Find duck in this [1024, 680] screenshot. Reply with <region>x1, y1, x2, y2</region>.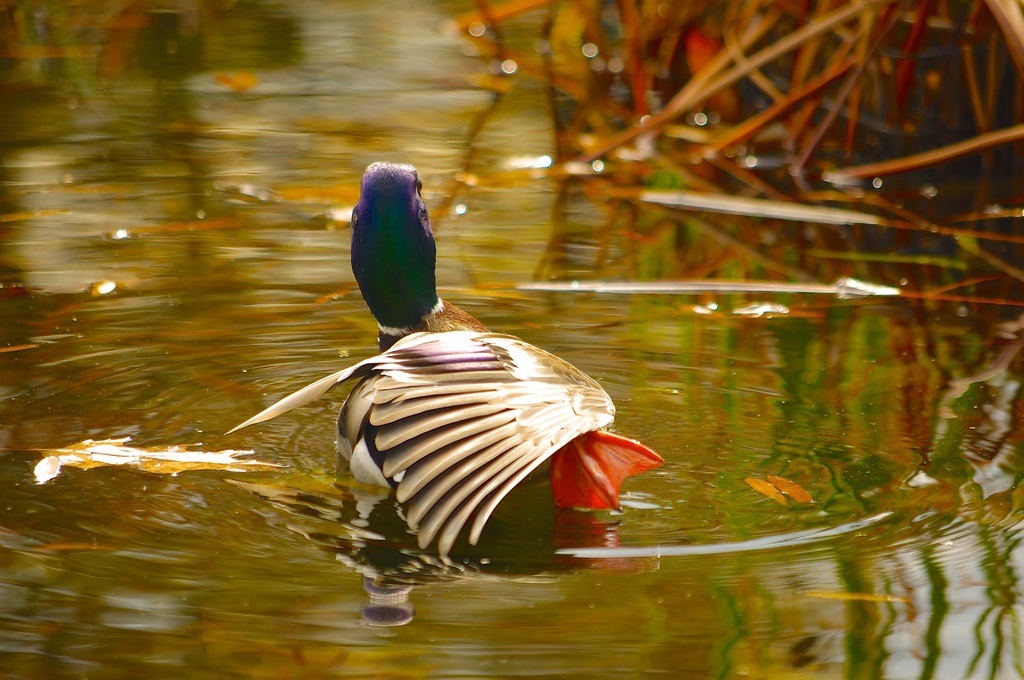
<region>244, 163, 662, 556</region>.
